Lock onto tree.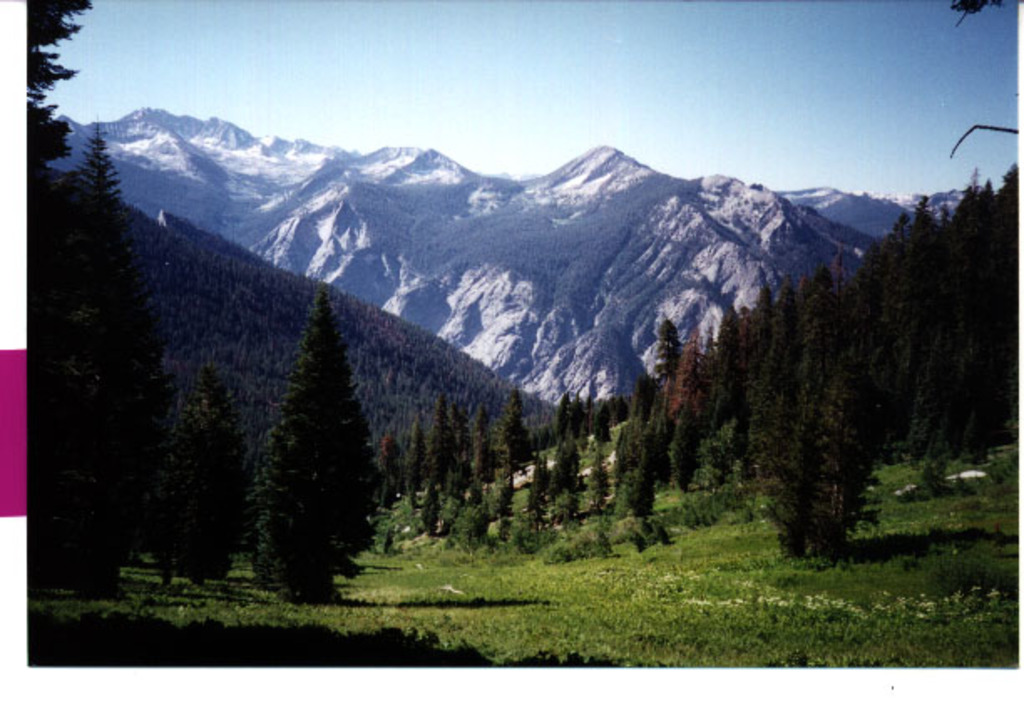
Locked: Rect(32, 124, 164, 552).
